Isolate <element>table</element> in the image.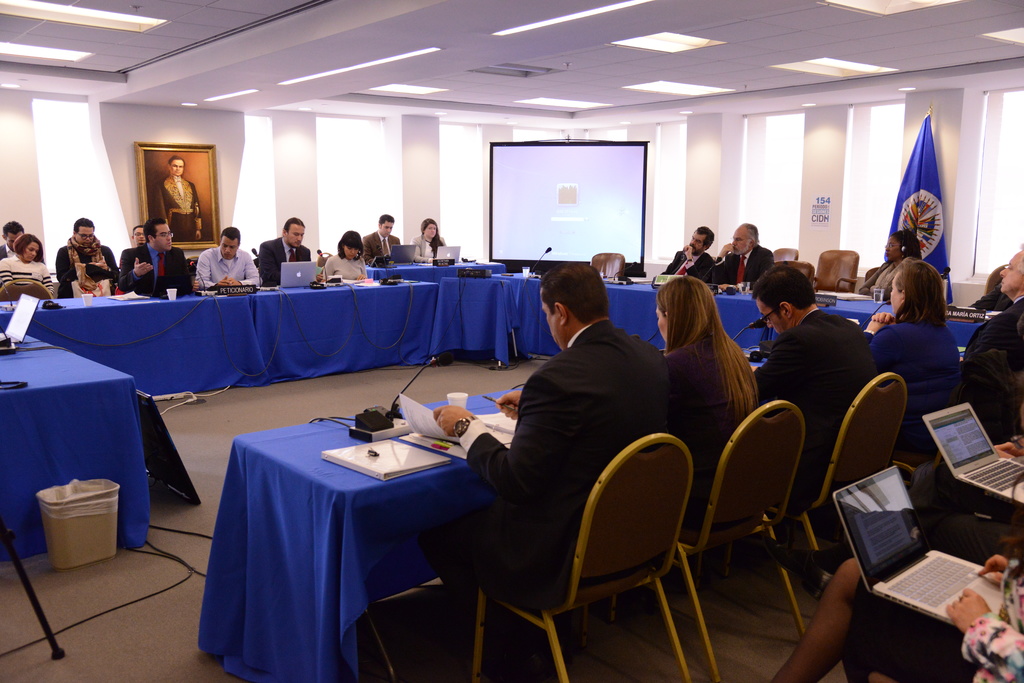
Isolated region: crop(194, 380, 520, 682).
